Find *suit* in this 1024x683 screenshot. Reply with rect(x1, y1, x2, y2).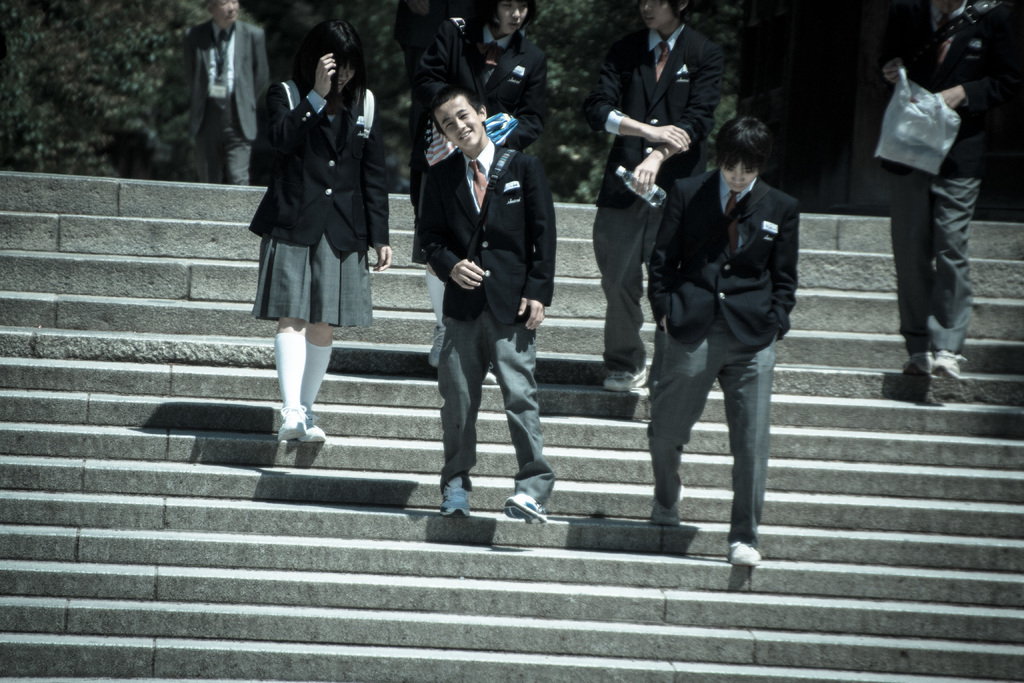
rect(414, 144, 556, 502).
